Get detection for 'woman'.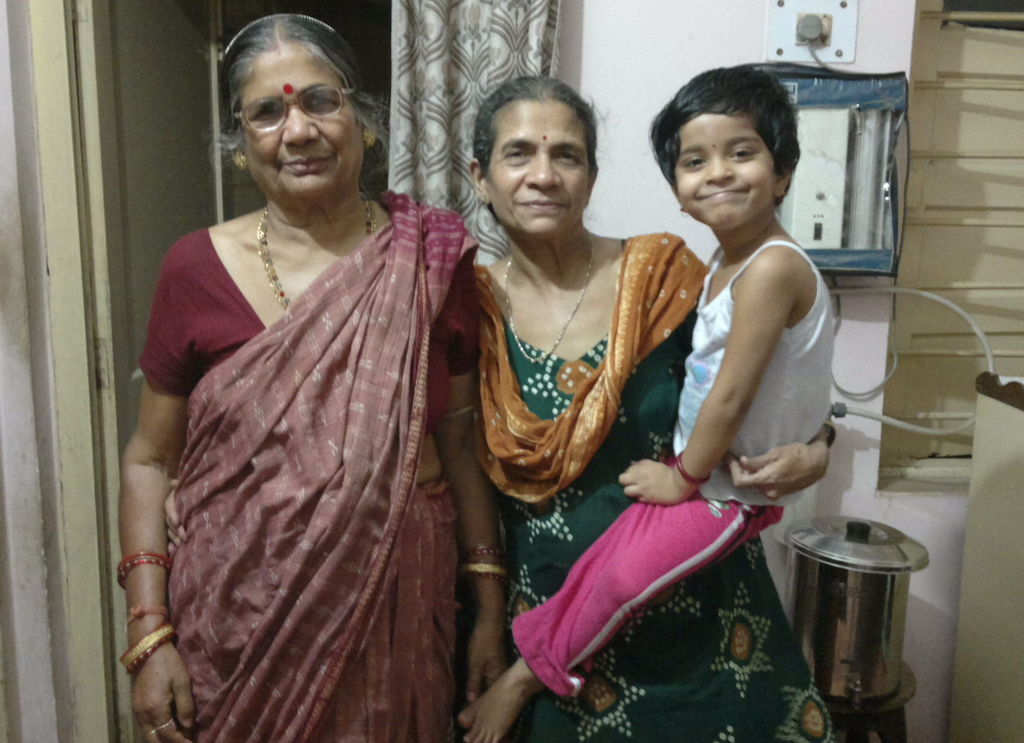
Detection: crop(120, 13, 525, 742).
